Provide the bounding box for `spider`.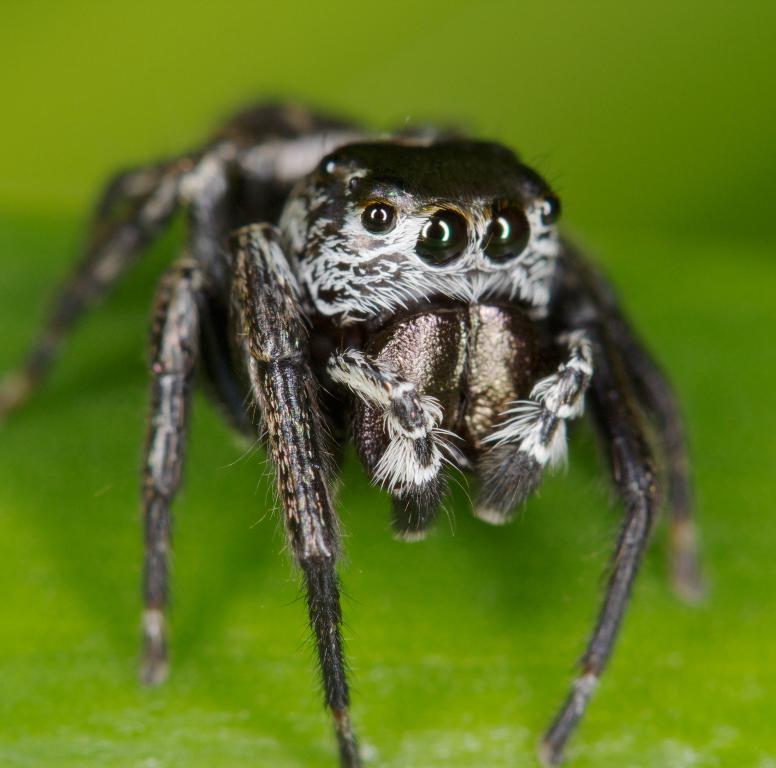
<region>0, 94, 710, 767</region>.
